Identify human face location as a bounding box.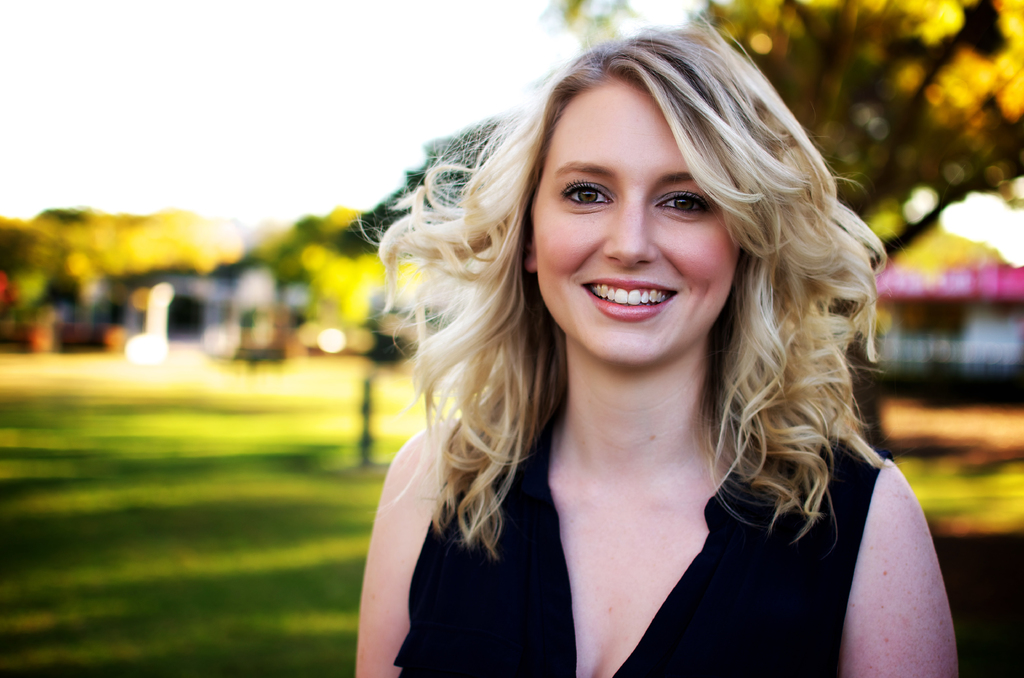
bbox=[531, 87, 742, 364].
